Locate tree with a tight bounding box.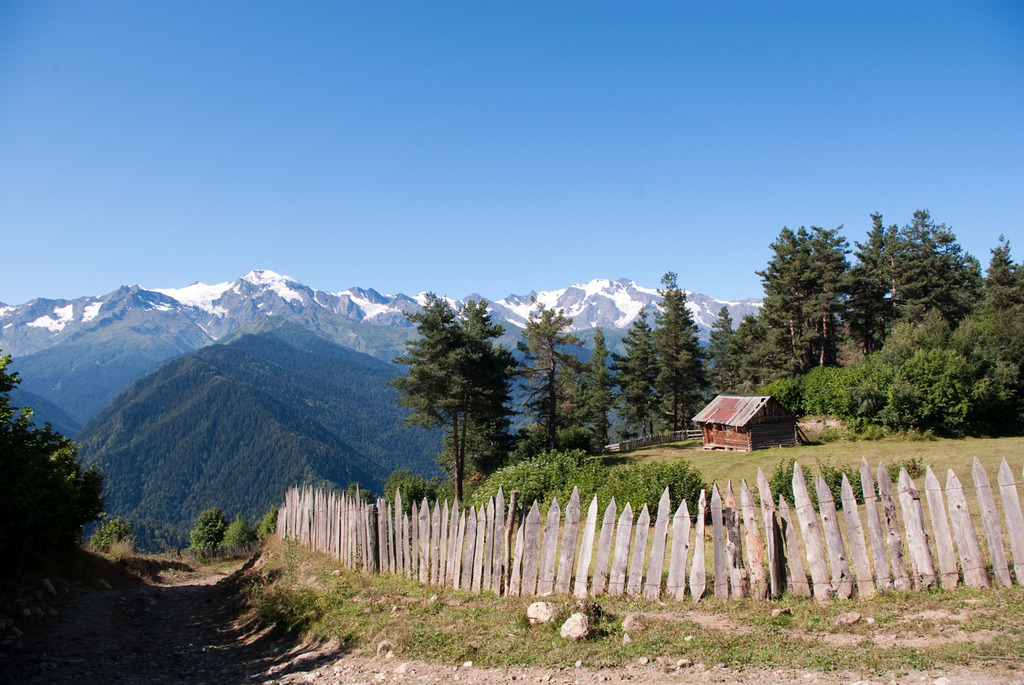
box(388, 292, 521, 501).
